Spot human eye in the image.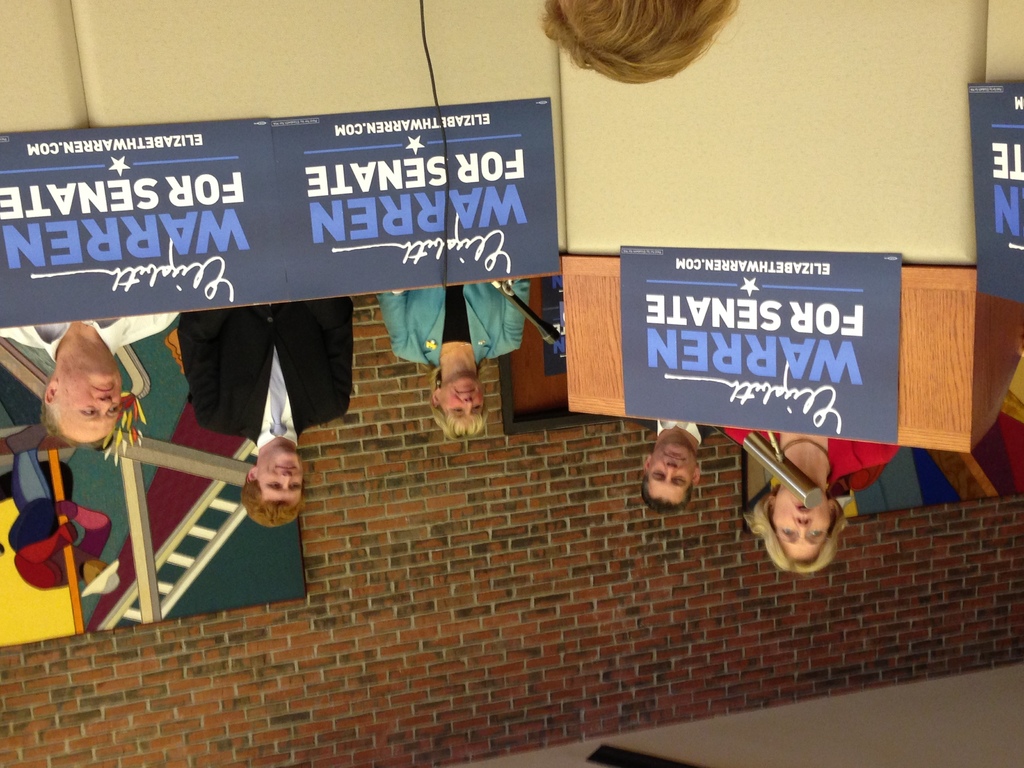
human eye found at <bbox>808, 529, 822, 539</bbox>.
